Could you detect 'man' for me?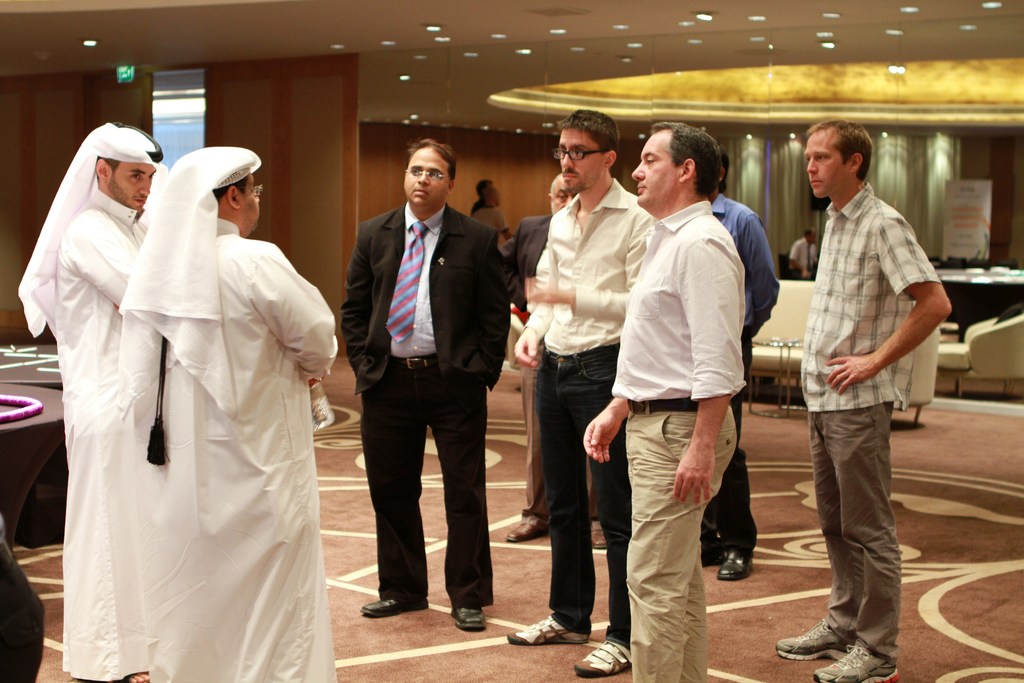
Detection result: x1=786, y1=111, x2=944, y2=655.
